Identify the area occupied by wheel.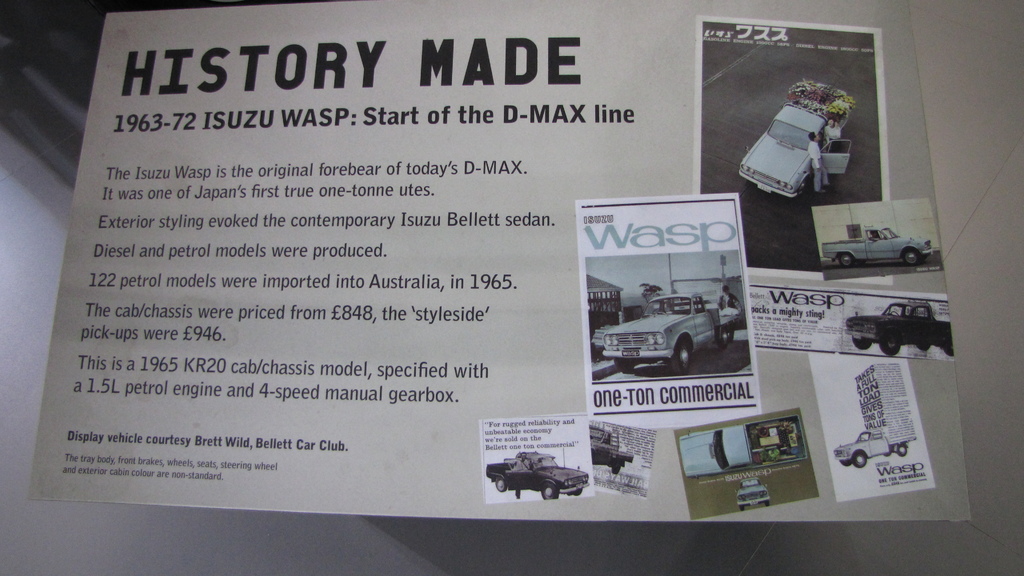
Area: l=905, t=249, r=920, b=266.
